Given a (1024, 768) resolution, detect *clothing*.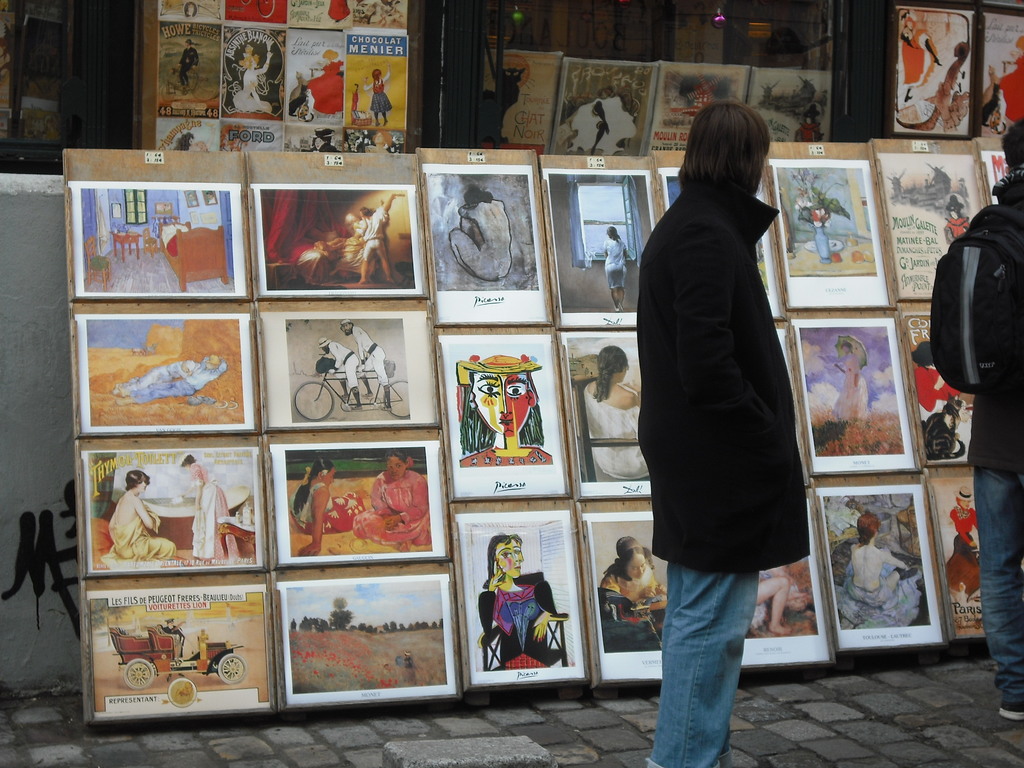
191, 462, 231, 568.
